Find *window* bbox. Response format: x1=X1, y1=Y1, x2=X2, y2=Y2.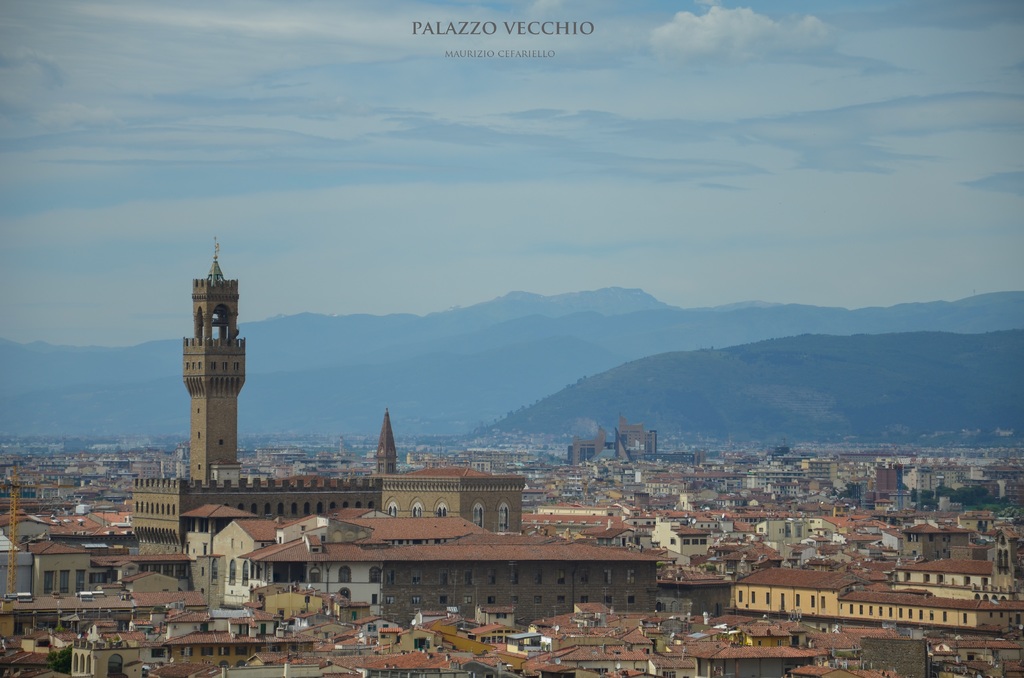
x1=962, y1=611, x2=970, y2=624.
